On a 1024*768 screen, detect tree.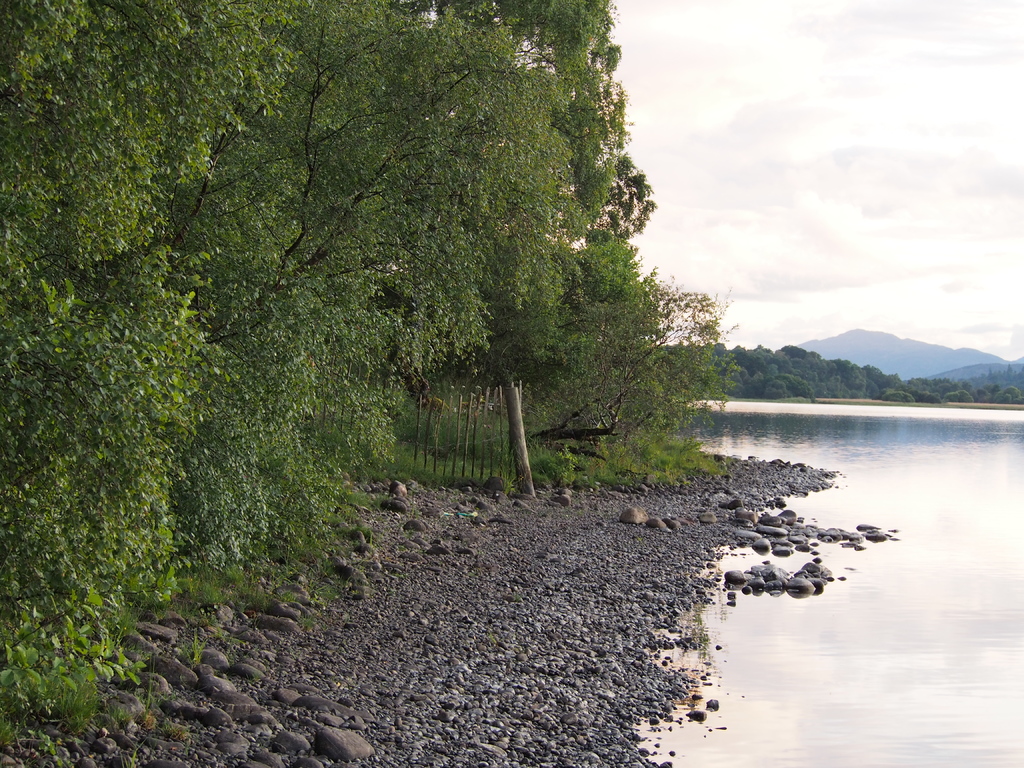
select_region(0, 0, 657, 720).
